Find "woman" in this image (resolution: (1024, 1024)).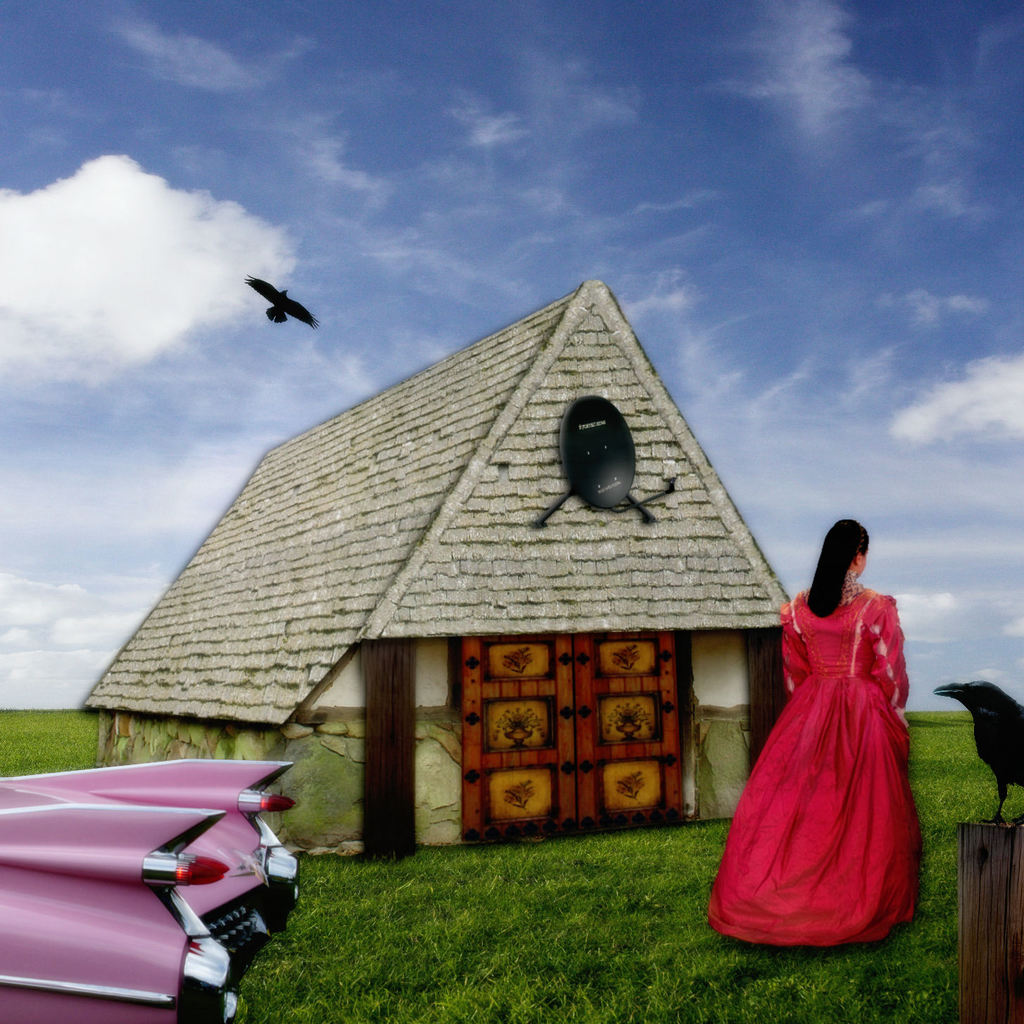
region(721, 467, 938, 964).
